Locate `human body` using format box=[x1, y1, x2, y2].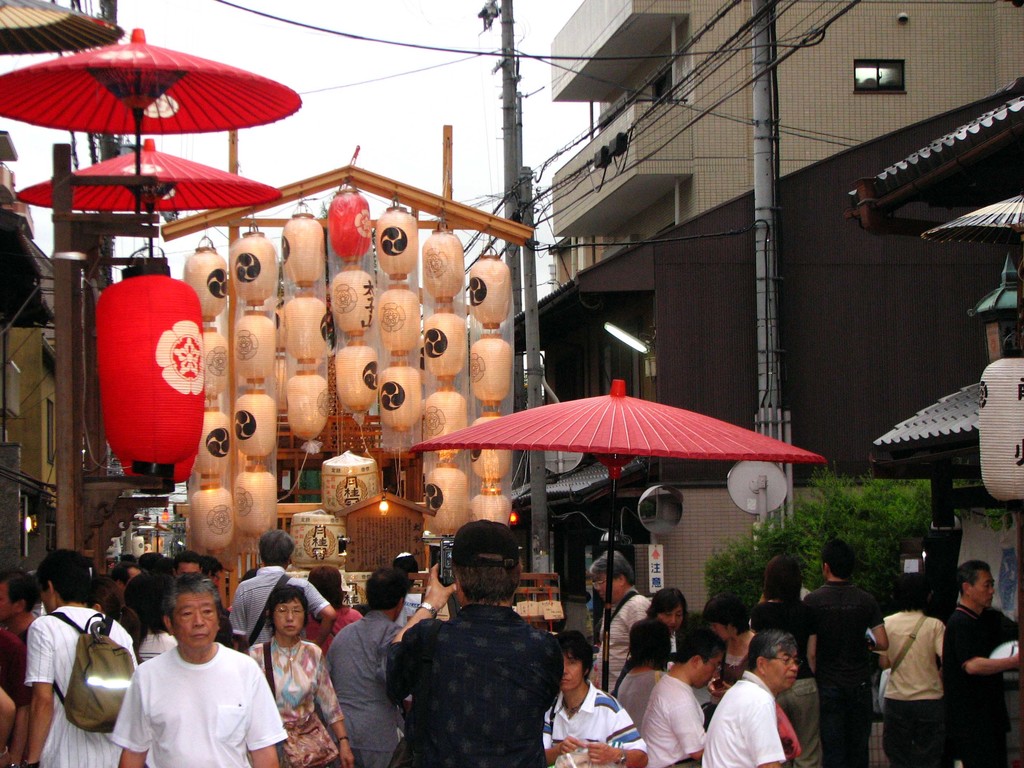
box=[541, 680, 645, 767].
